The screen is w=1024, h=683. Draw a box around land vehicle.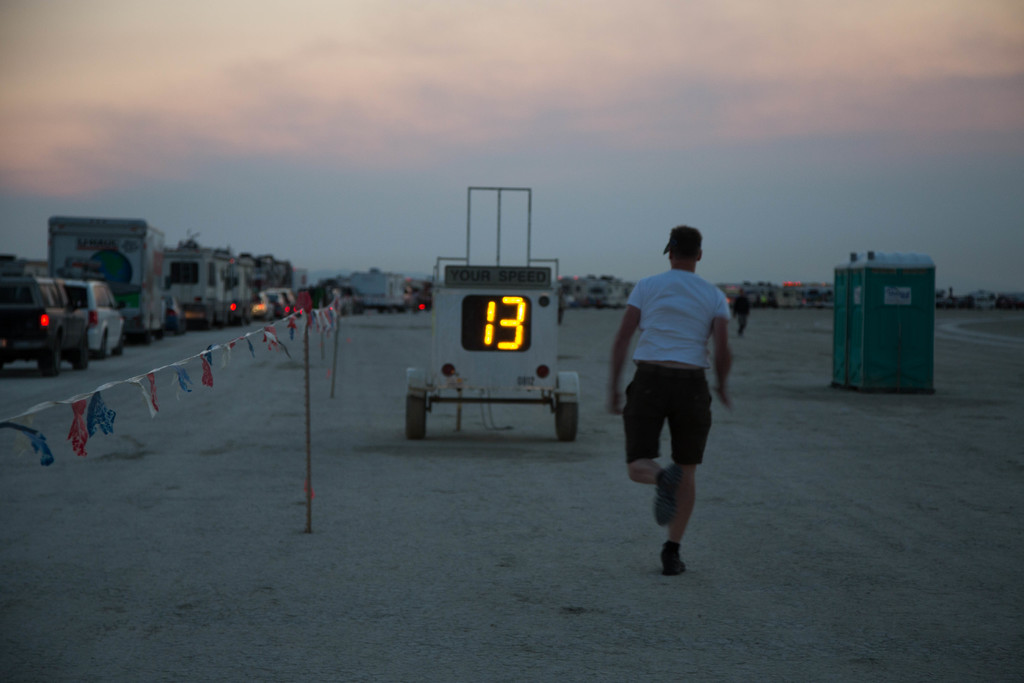
BBox(63, 278, 129, 359).
